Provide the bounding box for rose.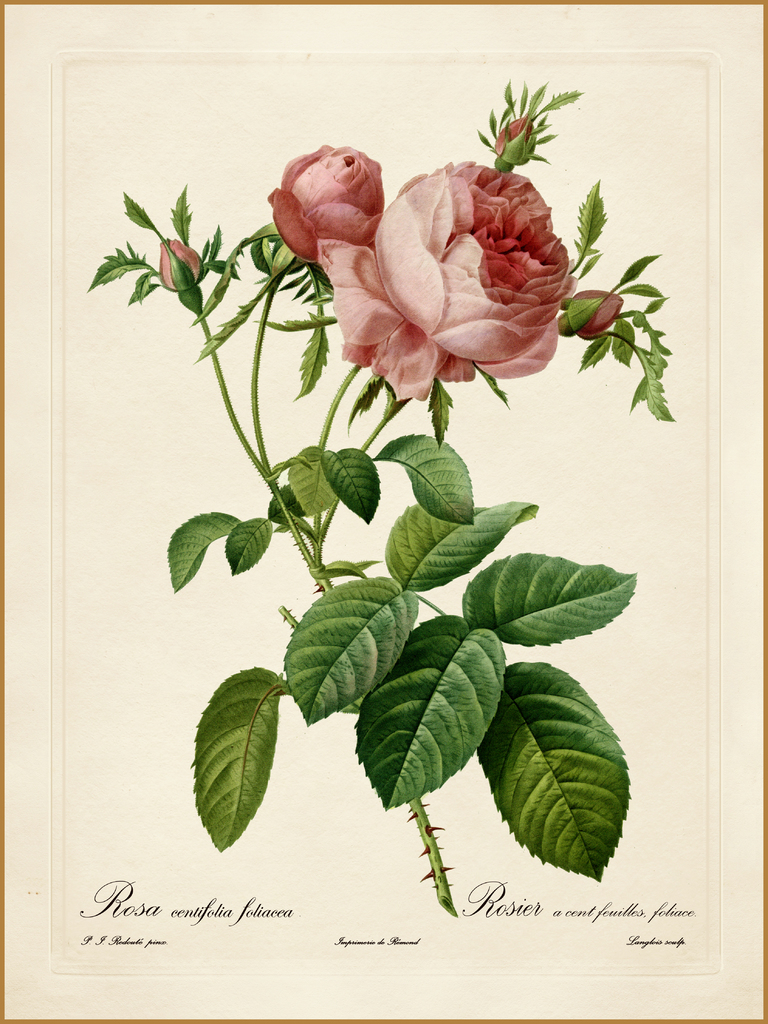
rect(317, 161, 577, 401).
